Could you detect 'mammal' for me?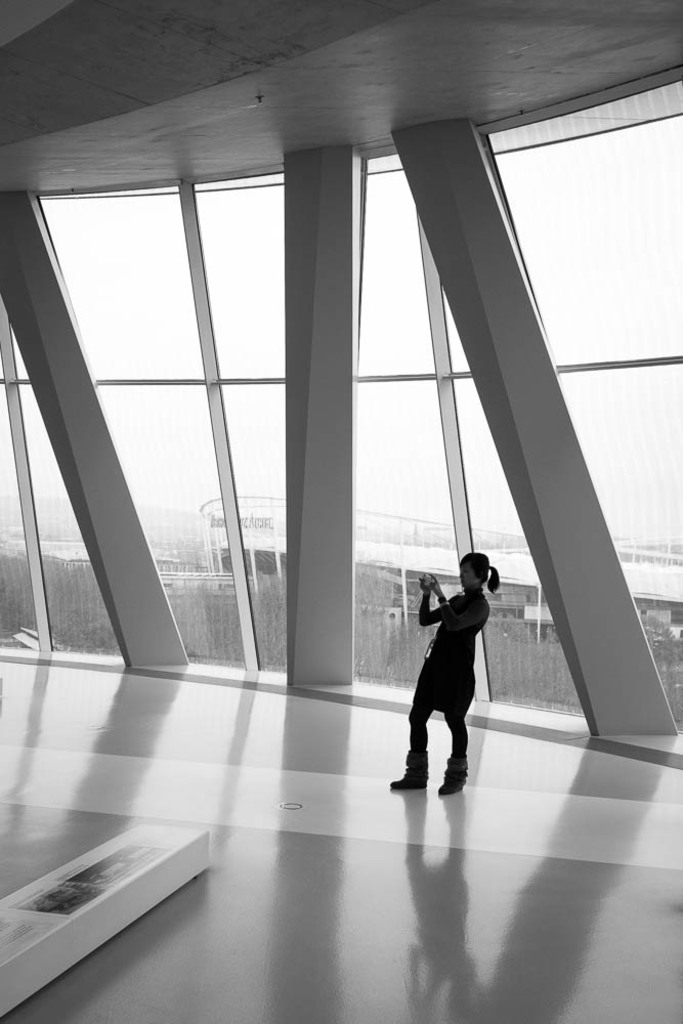
Detection result: (x1=393, y1=563, x2=499, y2=808).
